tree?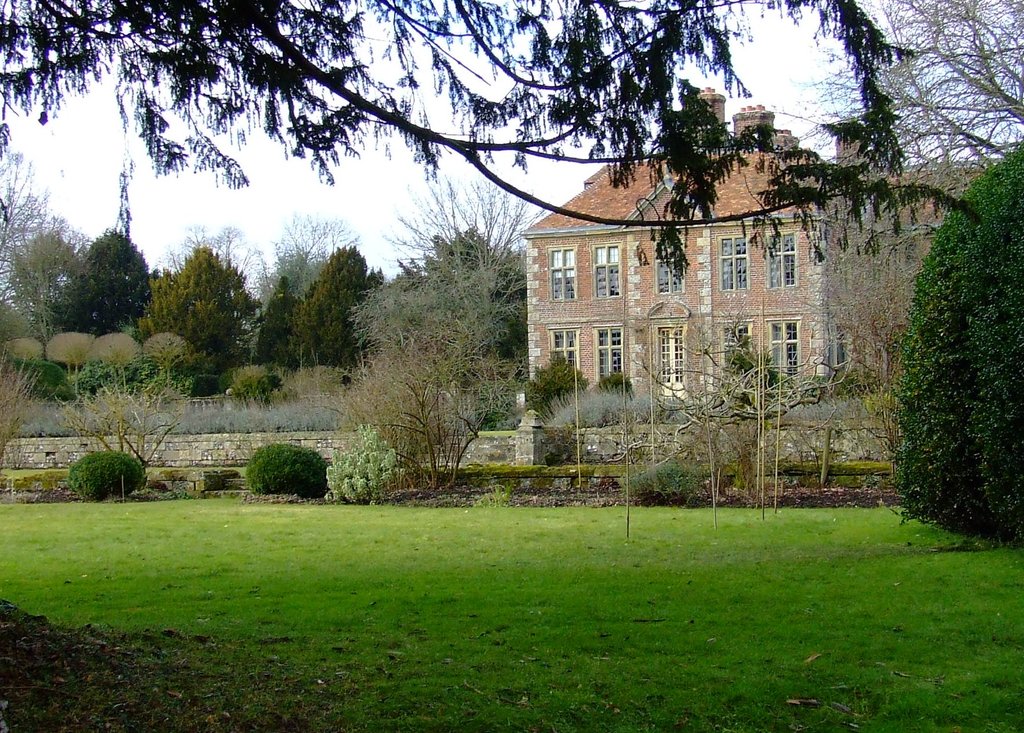
select_region(275, 241, 381, 364)
